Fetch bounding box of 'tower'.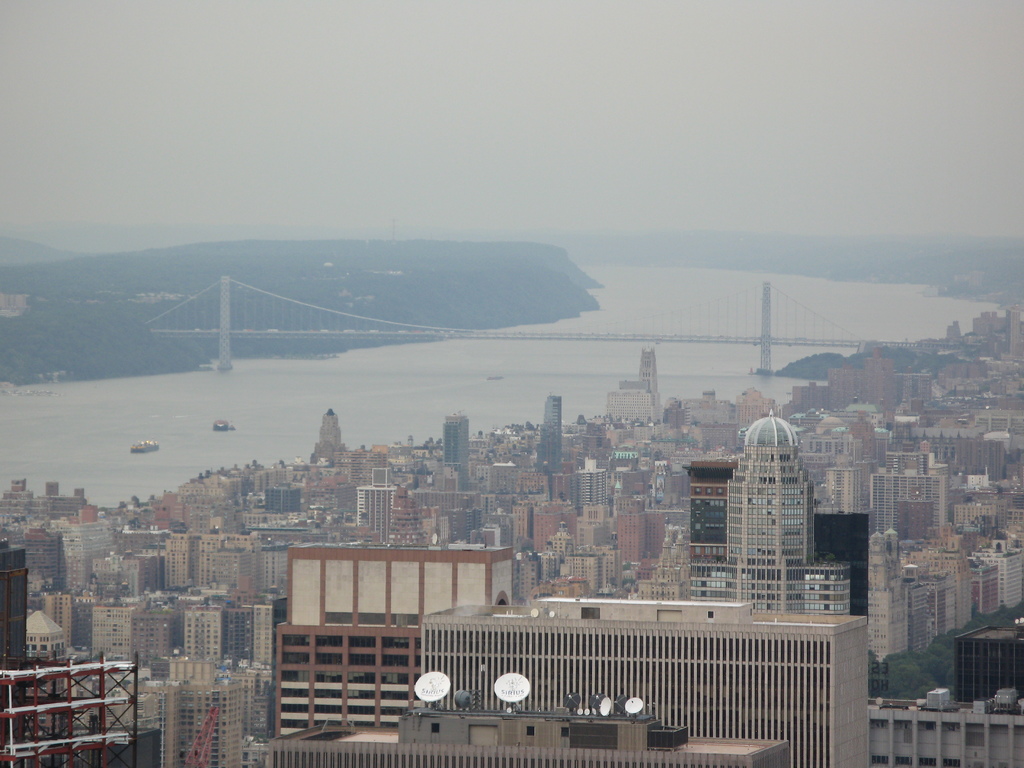
Bbox: pyautogui.locateOnScreen(638, 344, 666, 417).
